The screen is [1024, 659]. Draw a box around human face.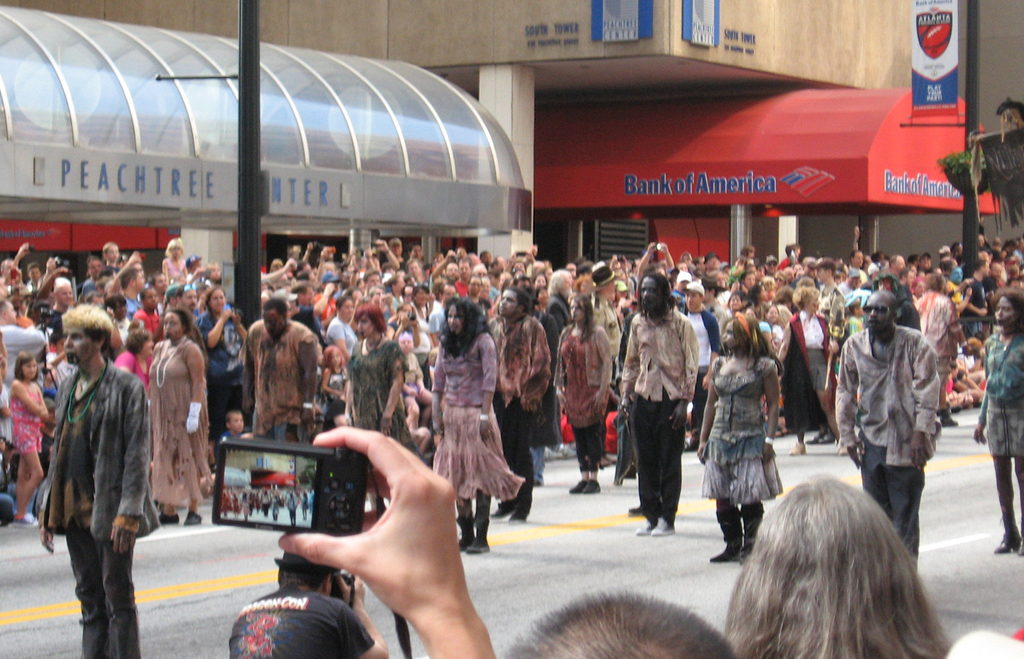
(417,291,426,304).
